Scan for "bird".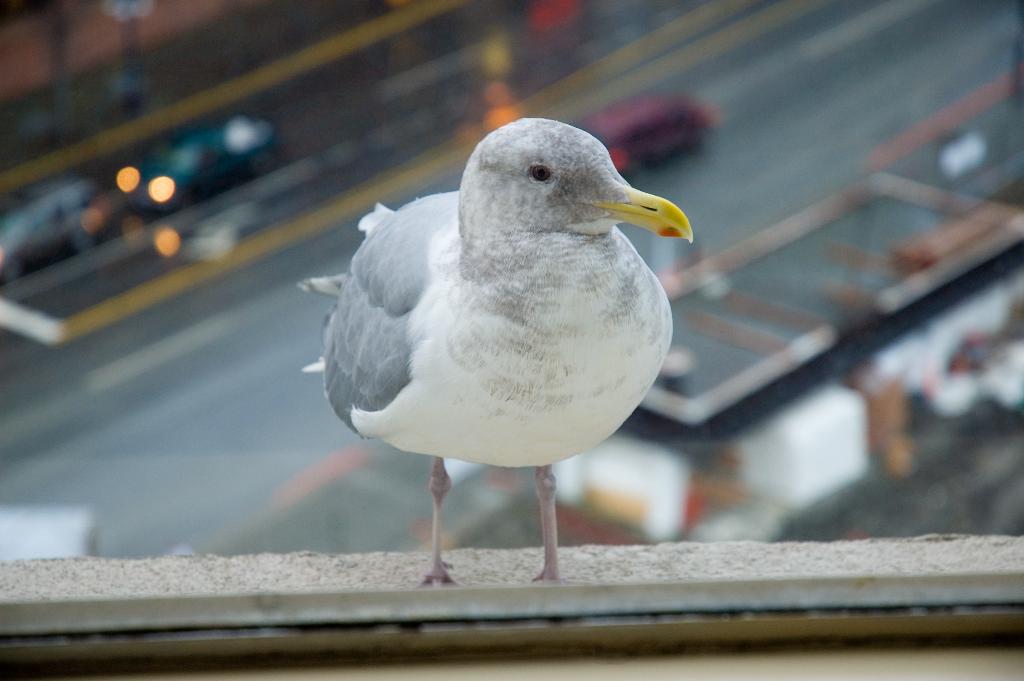
Scan result: box(307, 124, 708, 571).
